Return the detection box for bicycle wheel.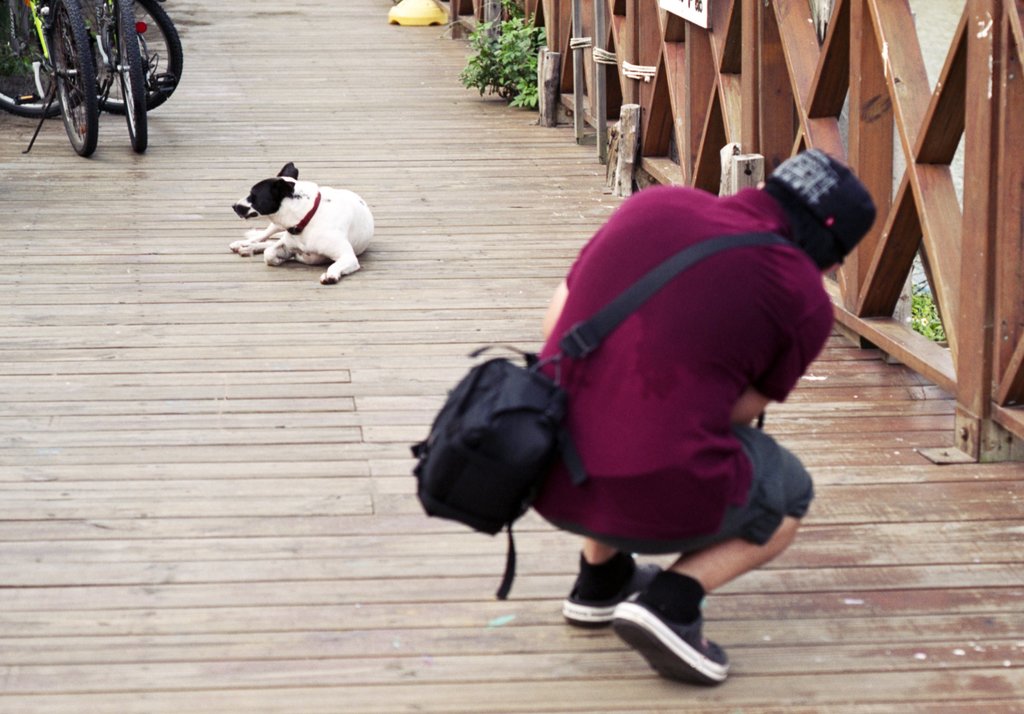
BBox(113, 1, 151, 158).
